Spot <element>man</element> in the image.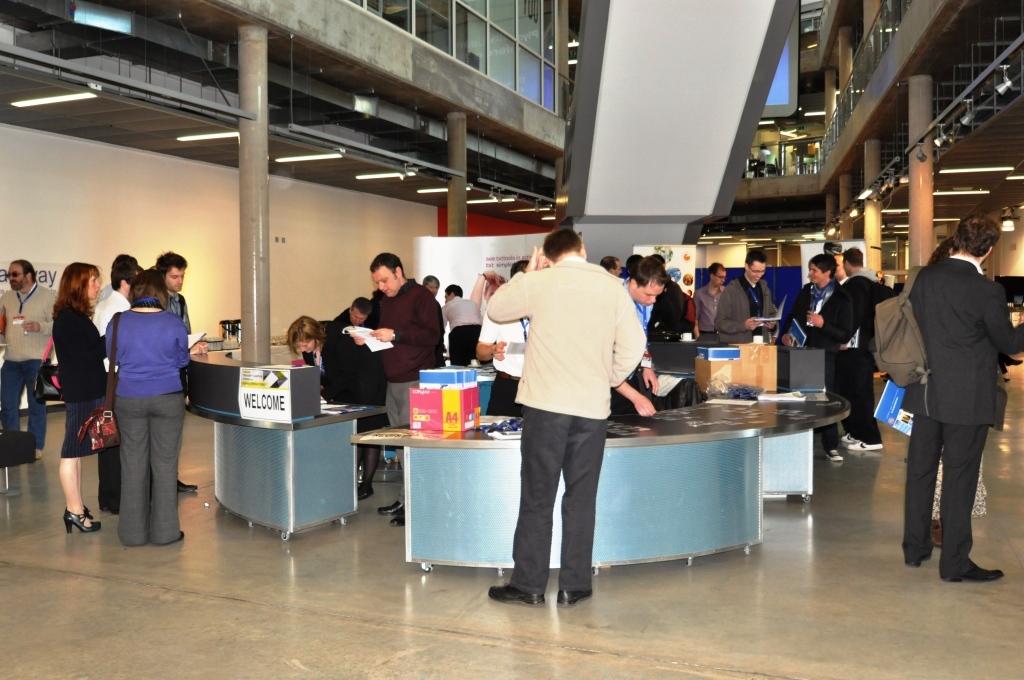
<element>man</element> found at 607,253,667,419.
